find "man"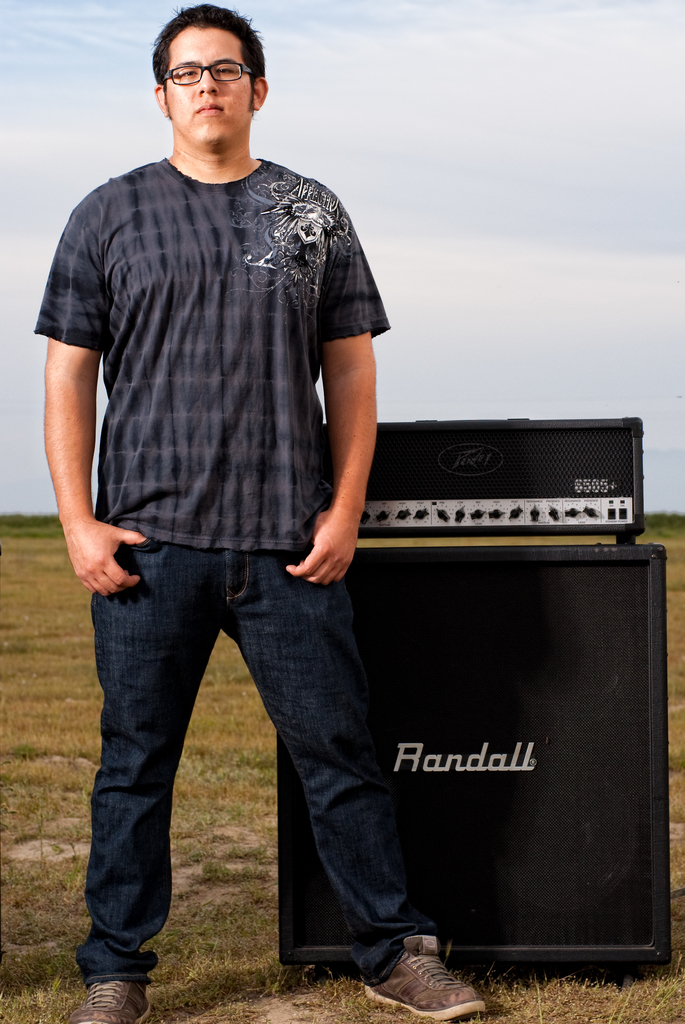
[36,6,427,1008]
